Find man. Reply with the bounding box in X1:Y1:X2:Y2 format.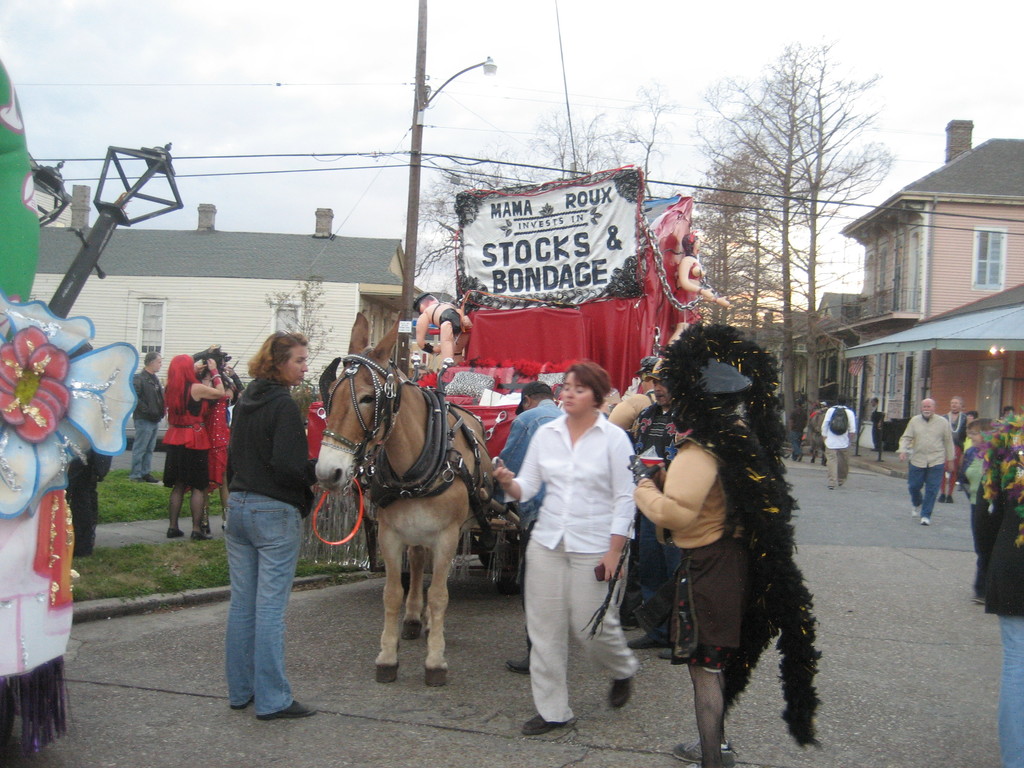
935:396:966:506.
